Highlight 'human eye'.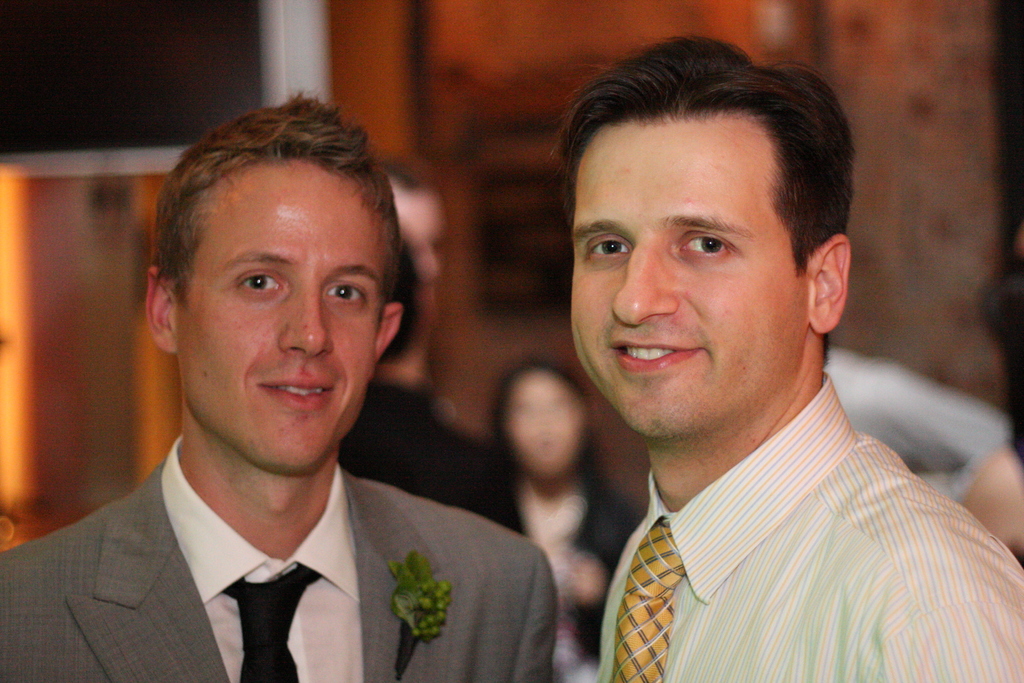
Highlighted region: bbox=[675, 229, 735, 265].
